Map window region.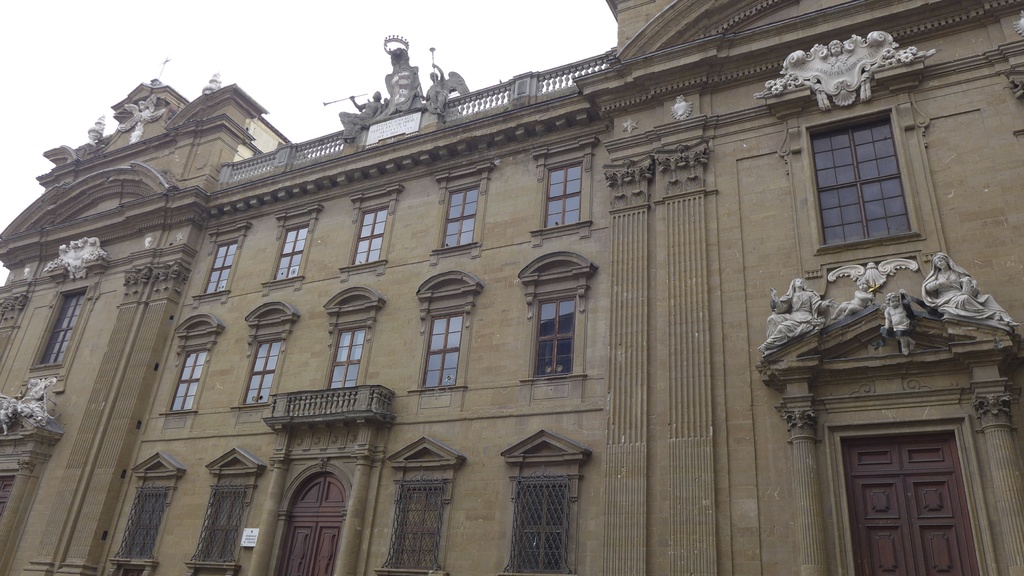
Mapped to [left=383, top=438, right=461, bottom=575].
